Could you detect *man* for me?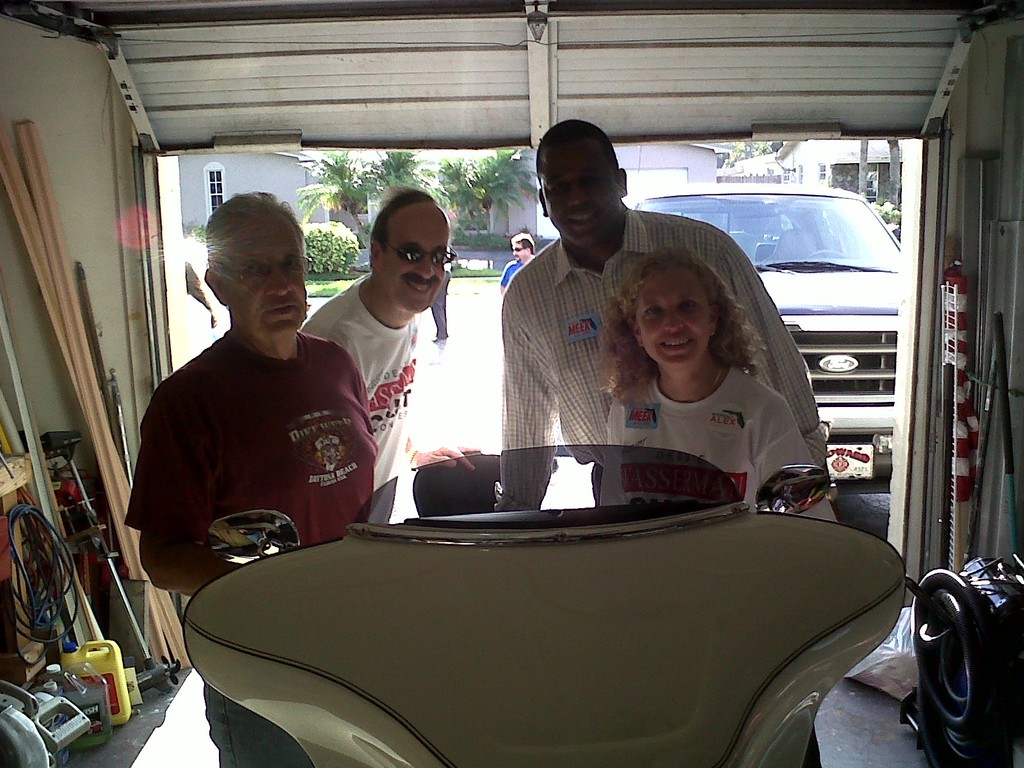
Detection result: region(294, 187, 482, 520).
